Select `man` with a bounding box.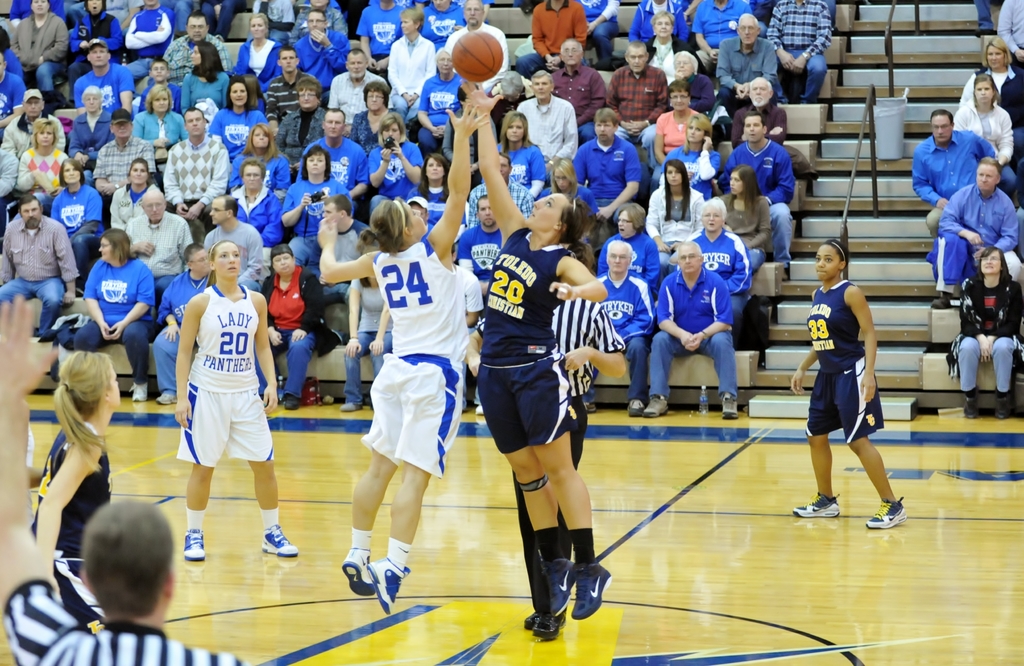
(x1=718, y1=110, x2=802, y2=276).
